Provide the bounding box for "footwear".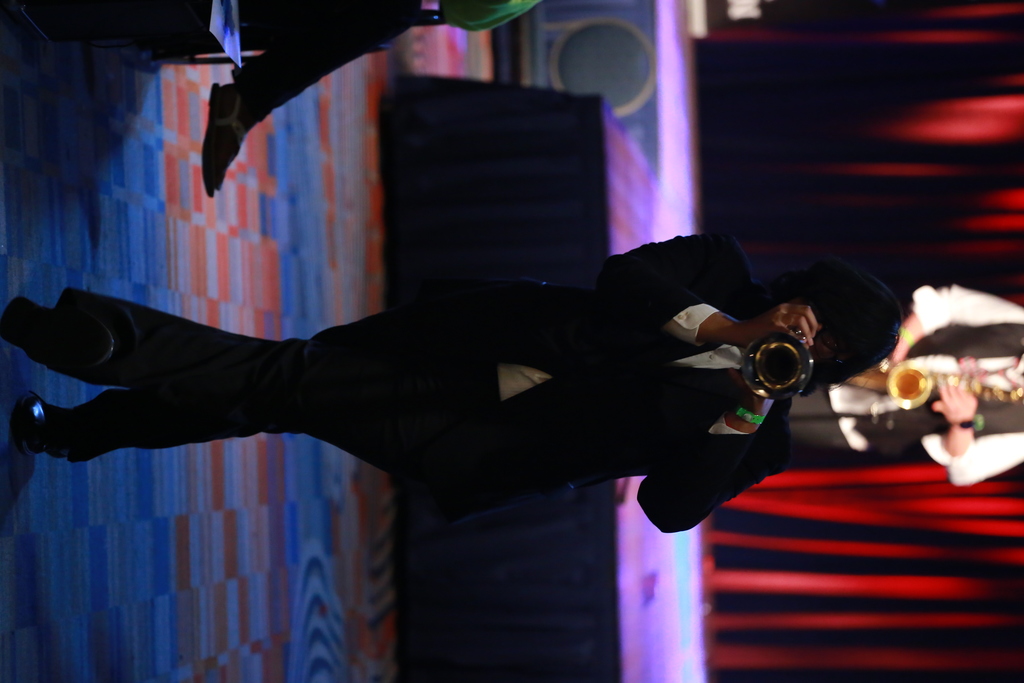
rect(22, 395, 97, 478).
